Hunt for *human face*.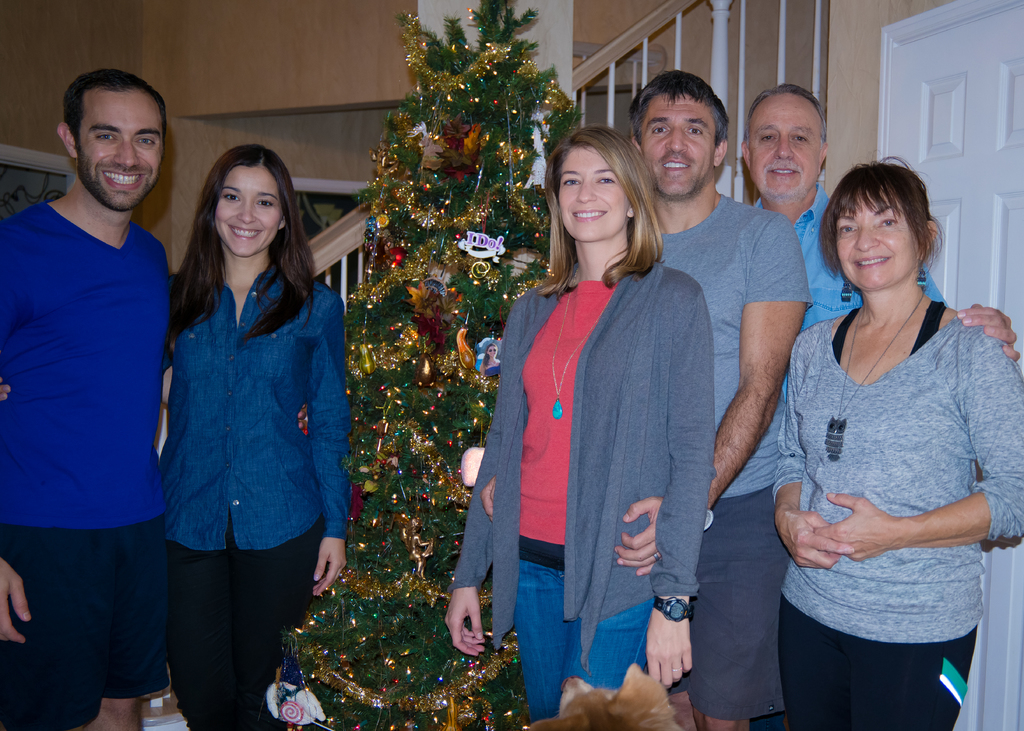
Hunted down at (left=557, top=147, right=632, bottom=243).
